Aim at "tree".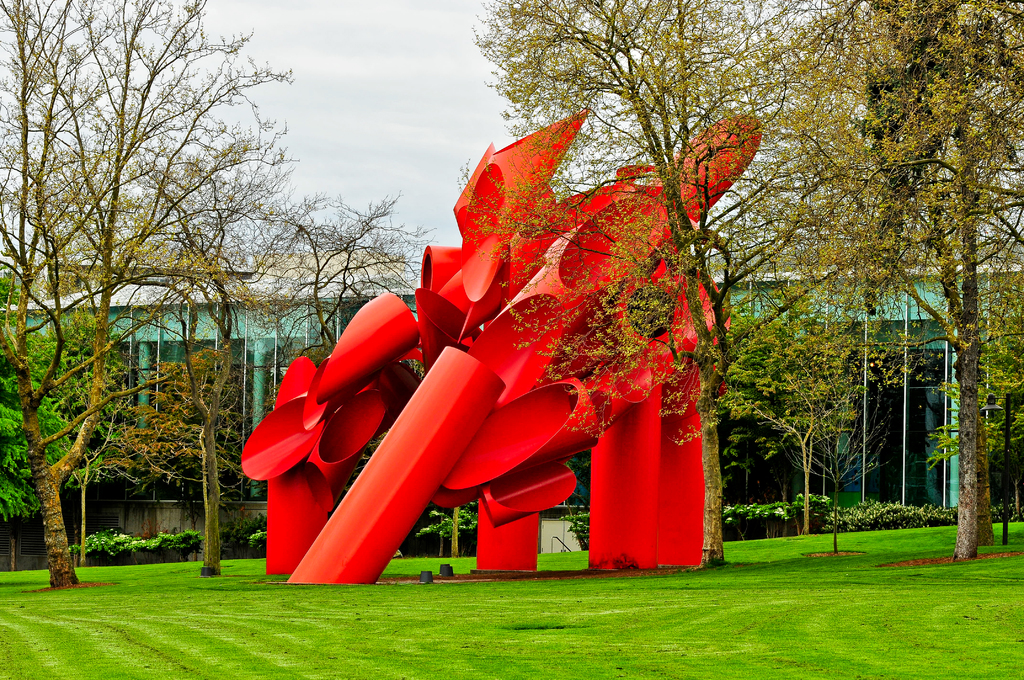
Aimed at 770 49 998 542.
